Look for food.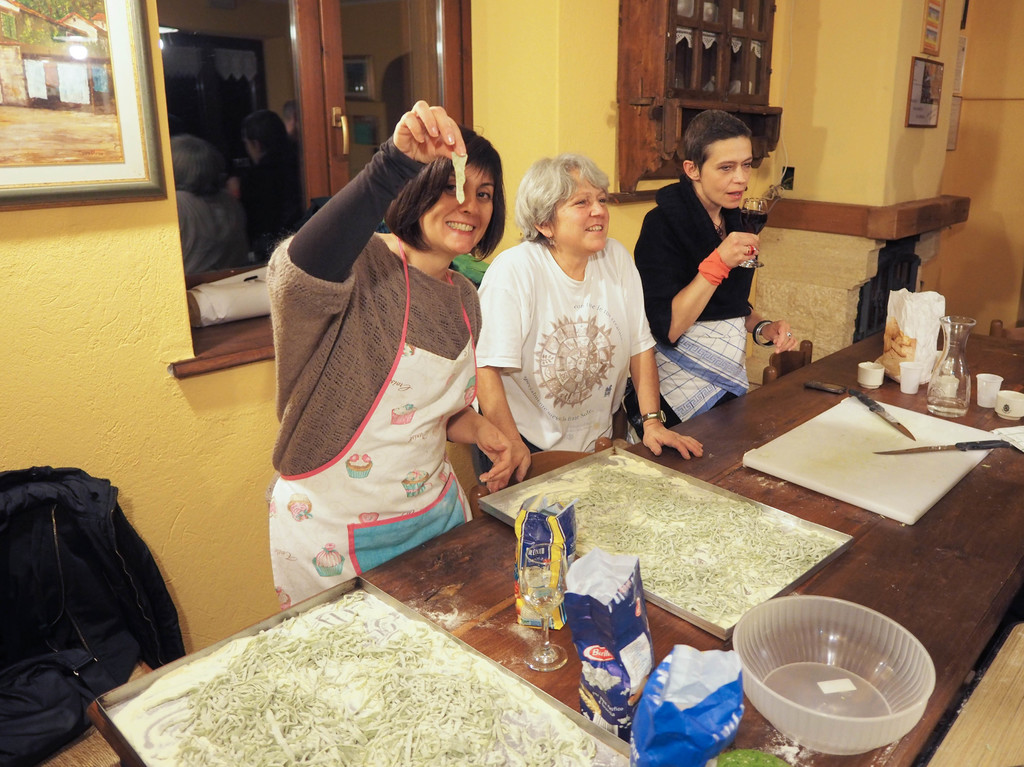
Found: pyautogui.locateOnScreen(627, 671, 650, 708).
